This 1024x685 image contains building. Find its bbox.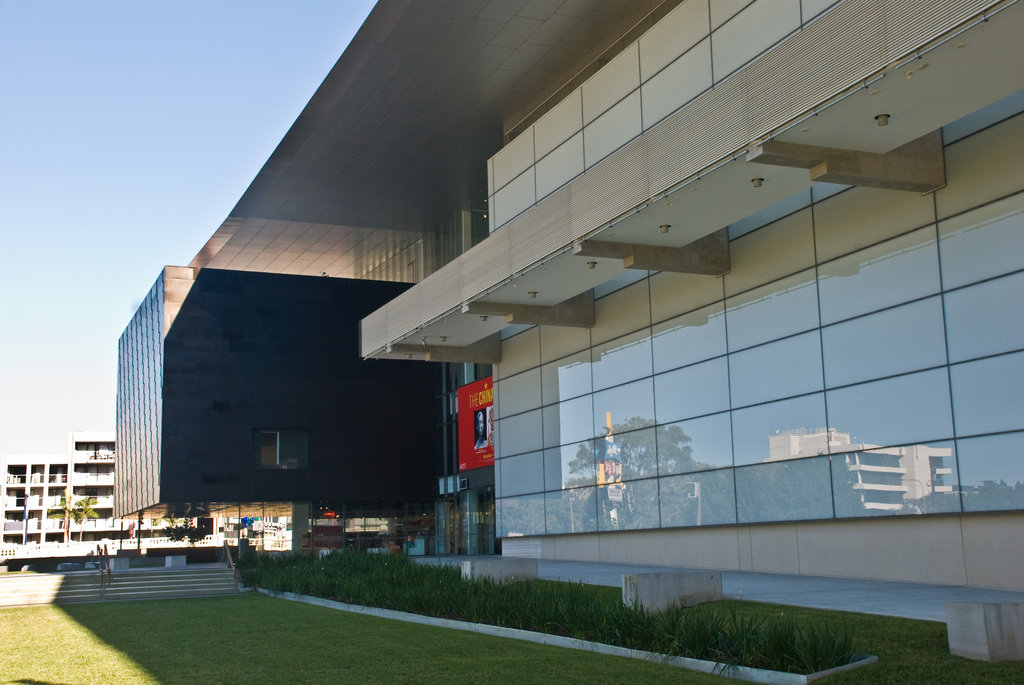
211:515:294:546.
